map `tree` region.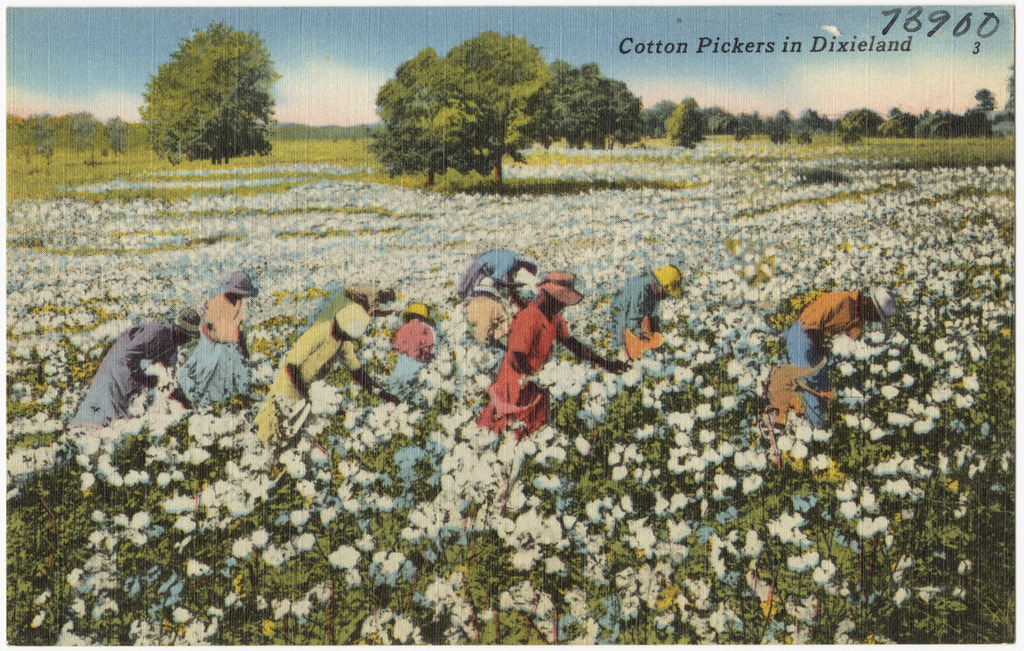
Mapped to 966,103,999,137.
